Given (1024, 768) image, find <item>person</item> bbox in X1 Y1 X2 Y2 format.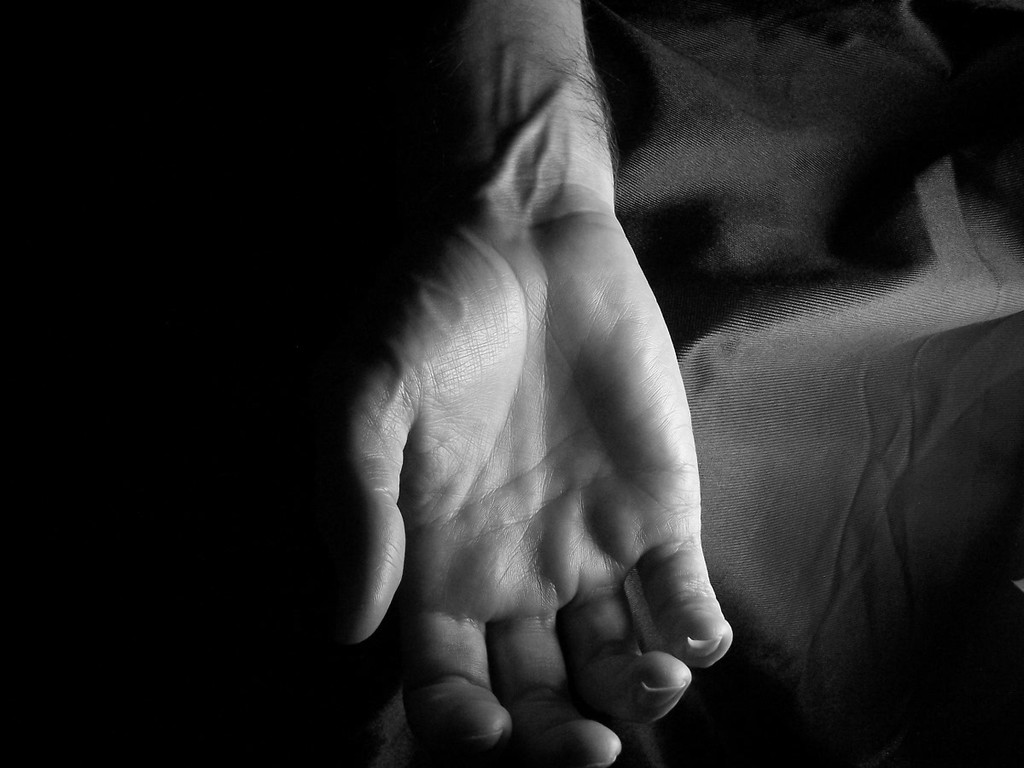
289 0 847 759.
